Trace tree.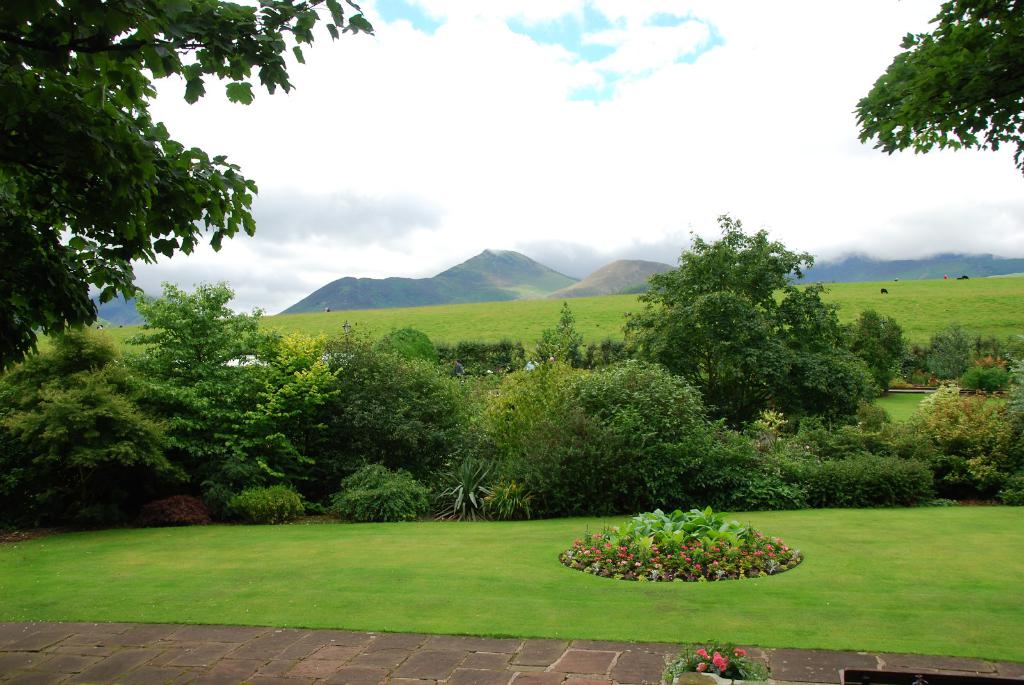
Traced to x1=0 y1=0 x2=375 y2=377.
